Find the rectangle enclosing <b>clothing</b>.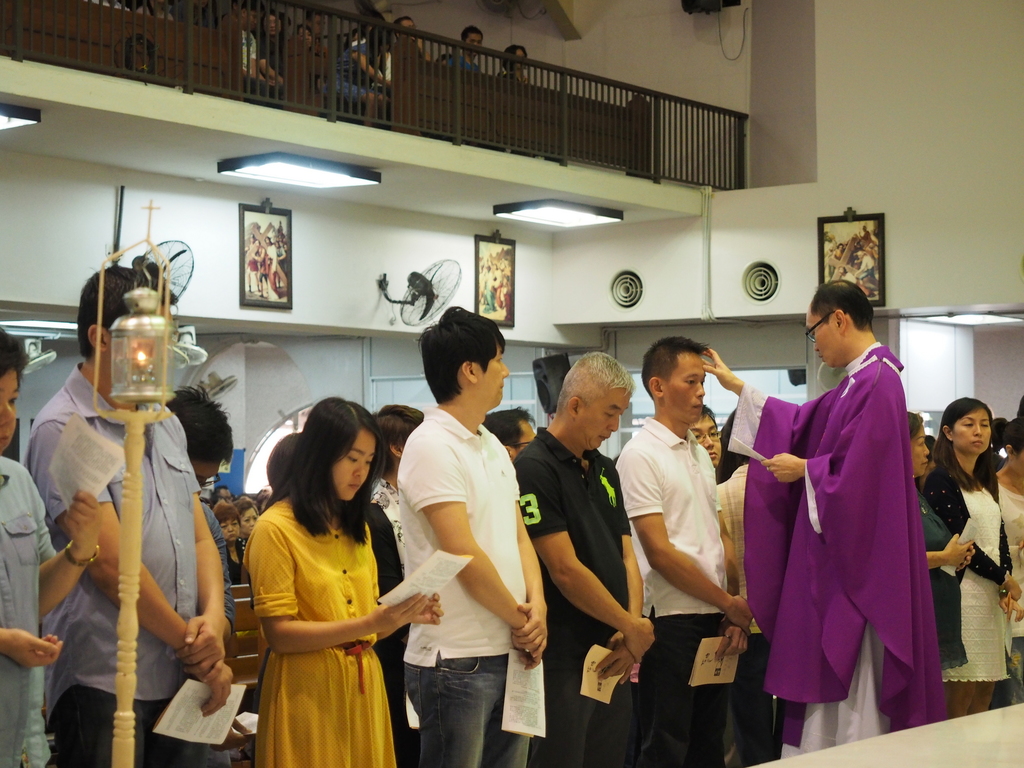
[510, 423, 632, 767].
